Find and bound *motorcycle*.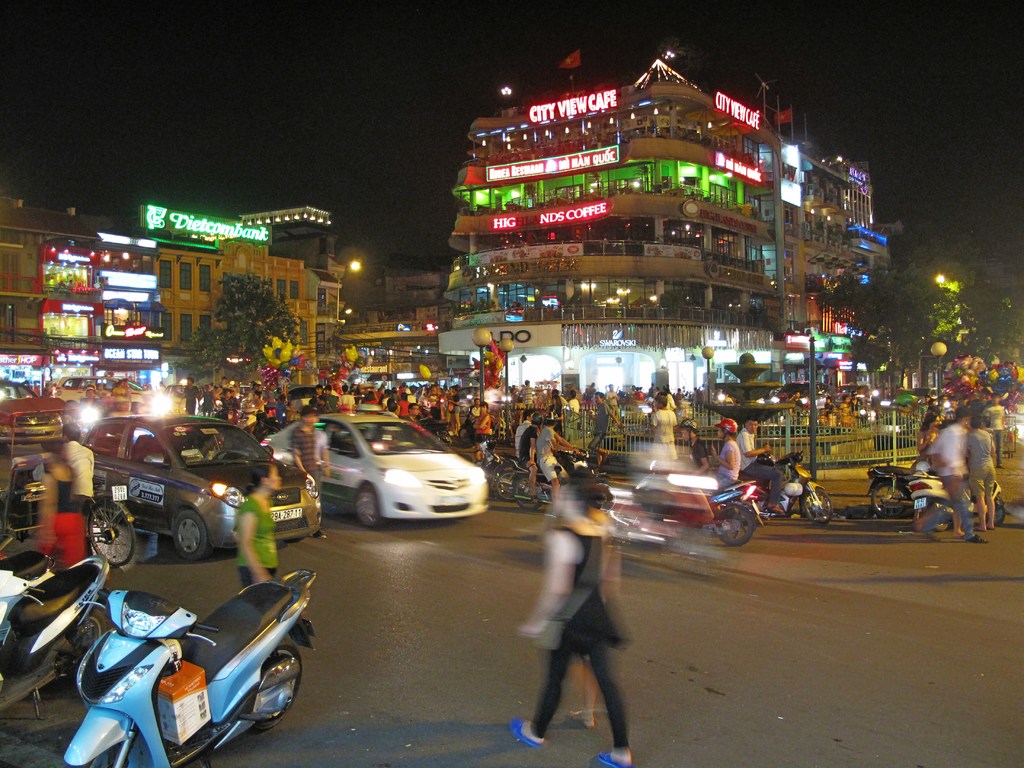
Bound: select_region(422, 410, 456, 448).
